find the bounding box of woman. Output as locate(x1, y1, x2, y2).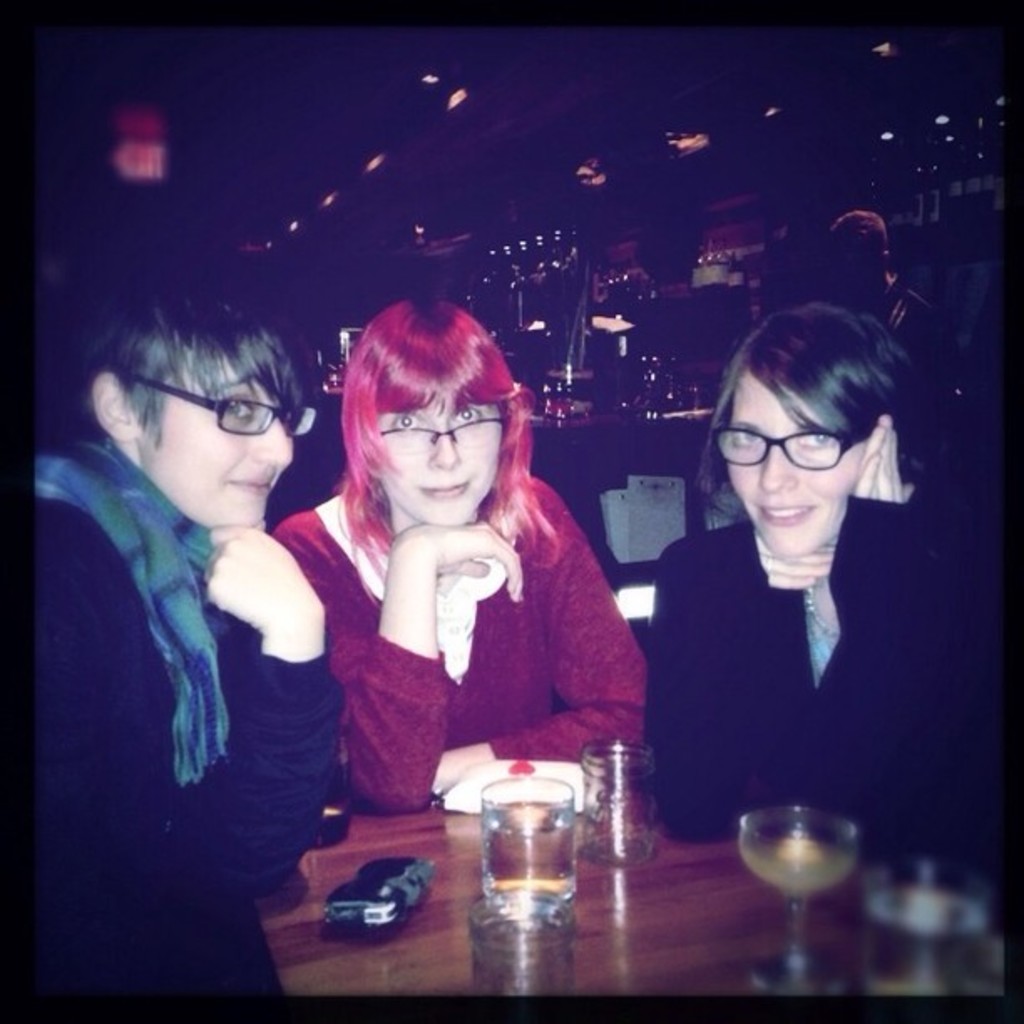
locate(619, 281, 1016, 843).
